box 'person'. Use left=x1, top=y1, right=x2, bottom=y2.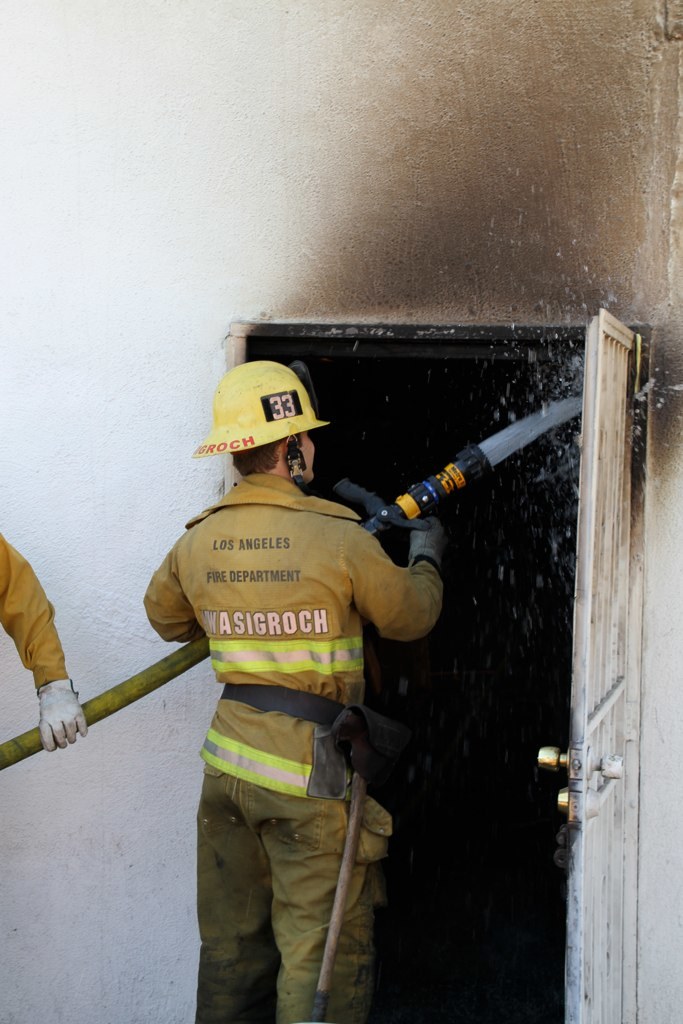
left=140, top=368, right=439, bottom=1023.
